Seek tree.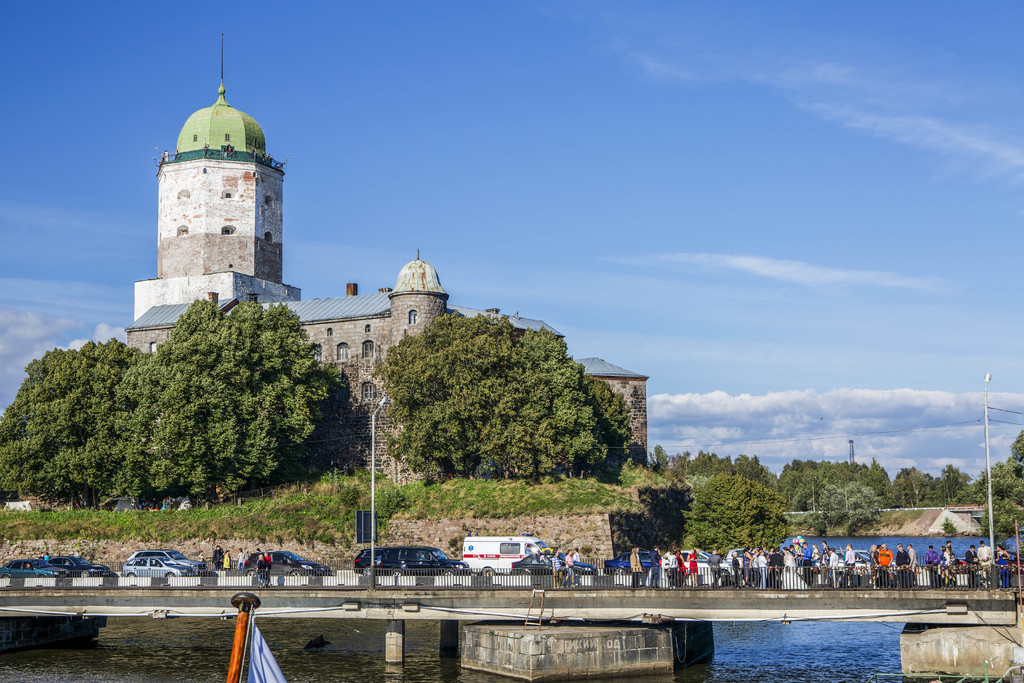
984, 466, 1023, 529.
